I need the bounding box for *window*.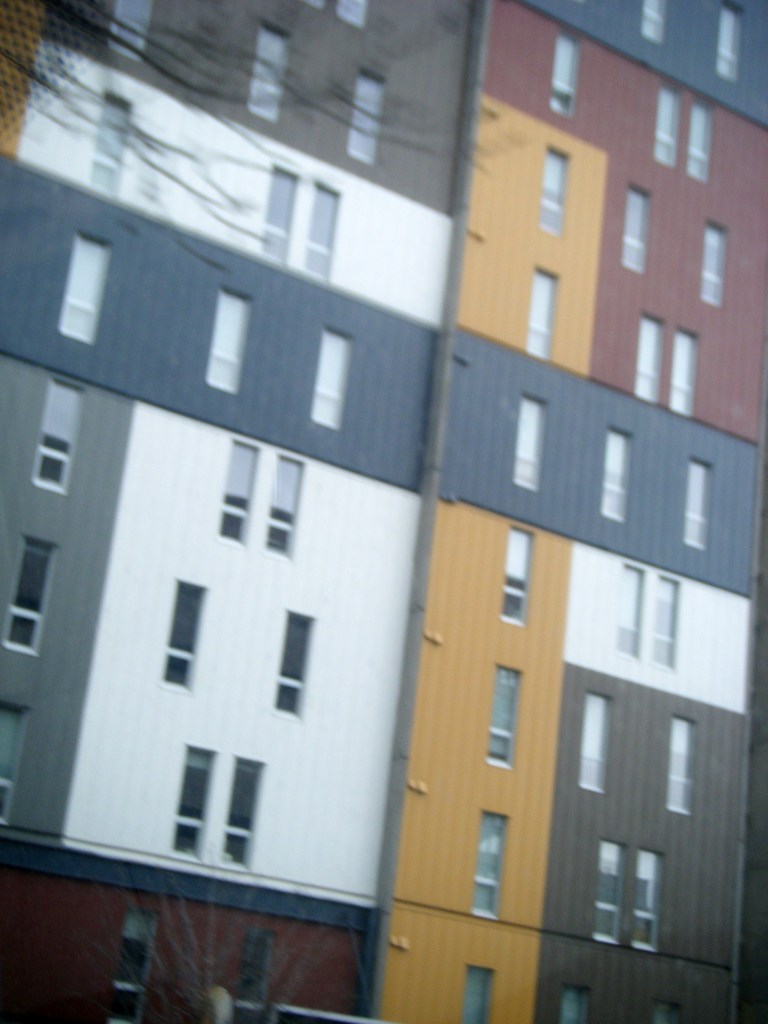
Here it is: locate(334, 0, 369, 30).
